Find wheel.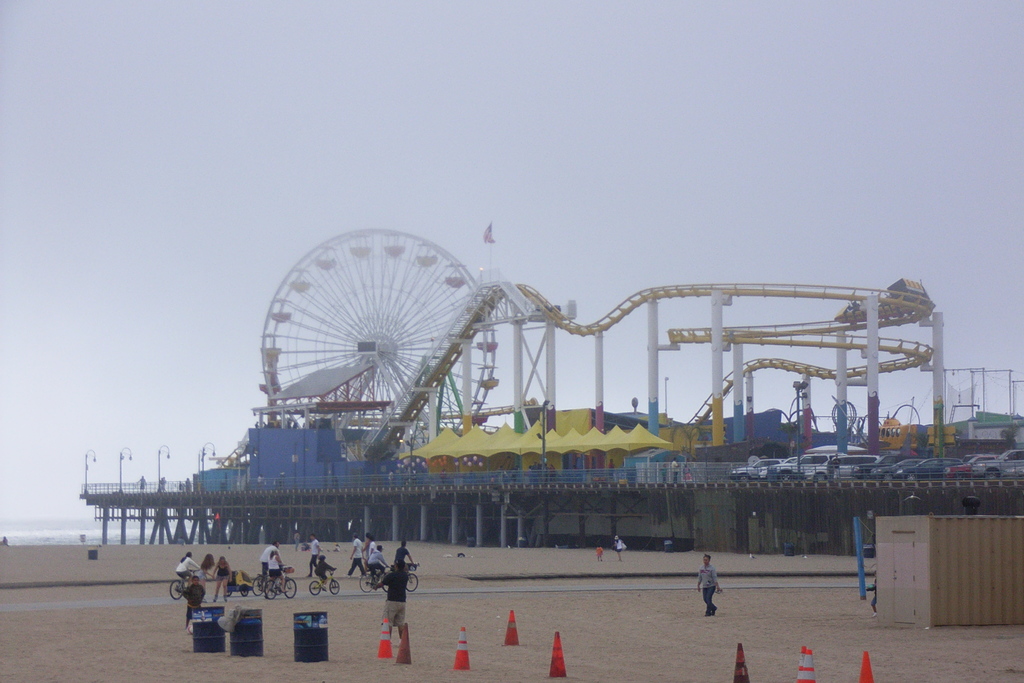
358,572,382,595.
